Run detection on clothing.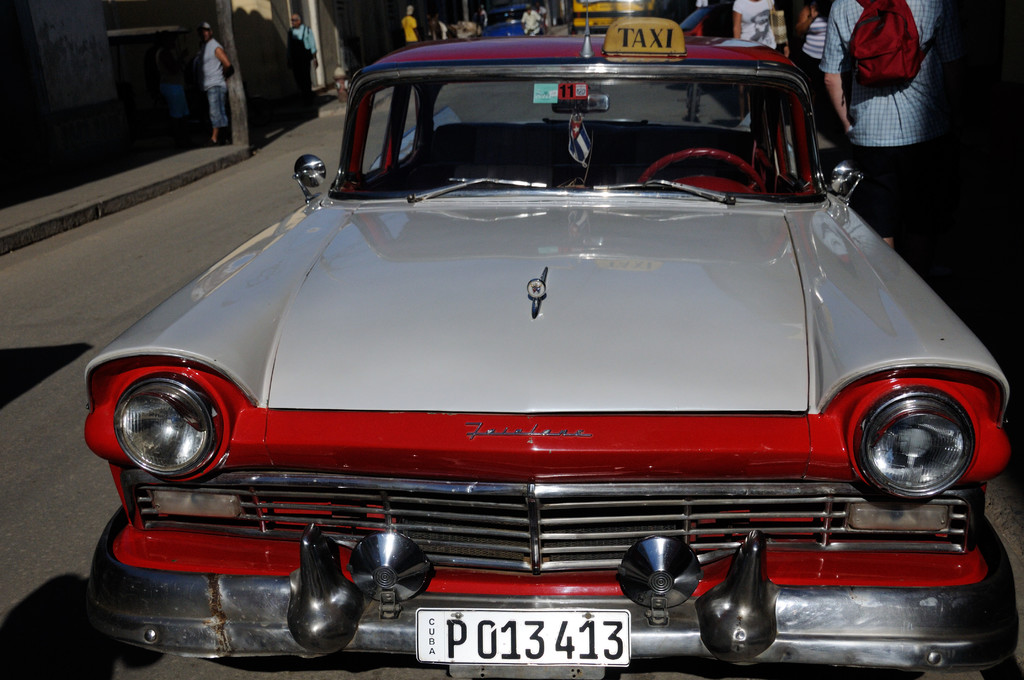
Result: <bbox>816, 0, 948, 236</bbox>.
